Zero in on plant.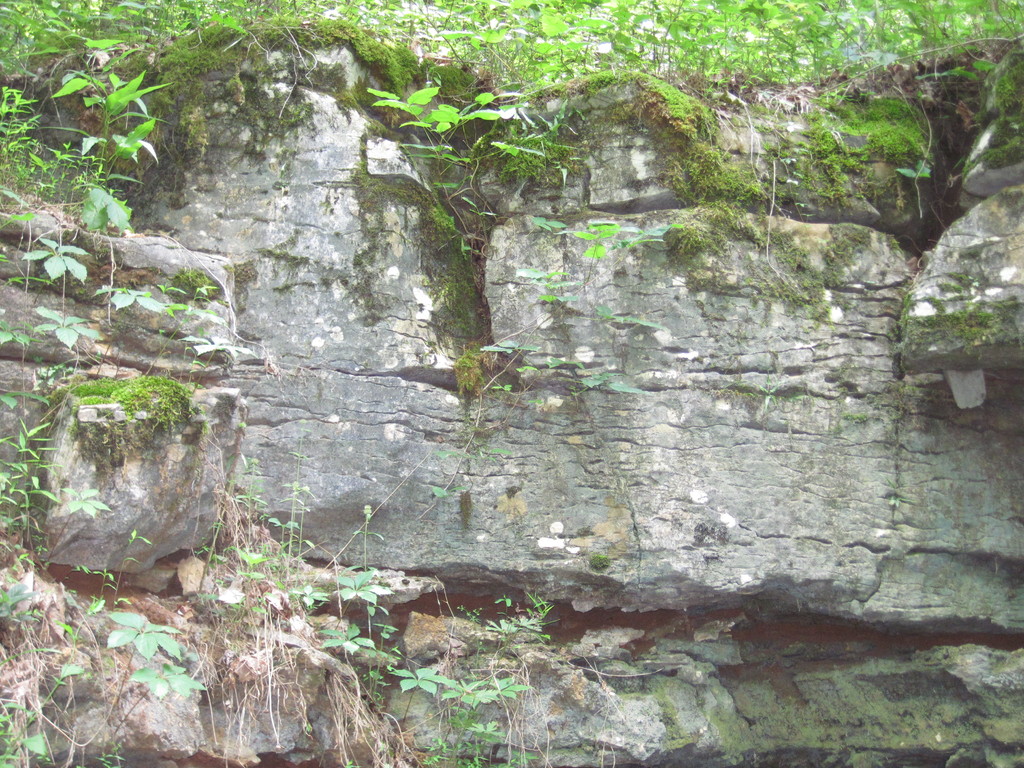
Zeroed in: detection(36, 300, 109, 360).
